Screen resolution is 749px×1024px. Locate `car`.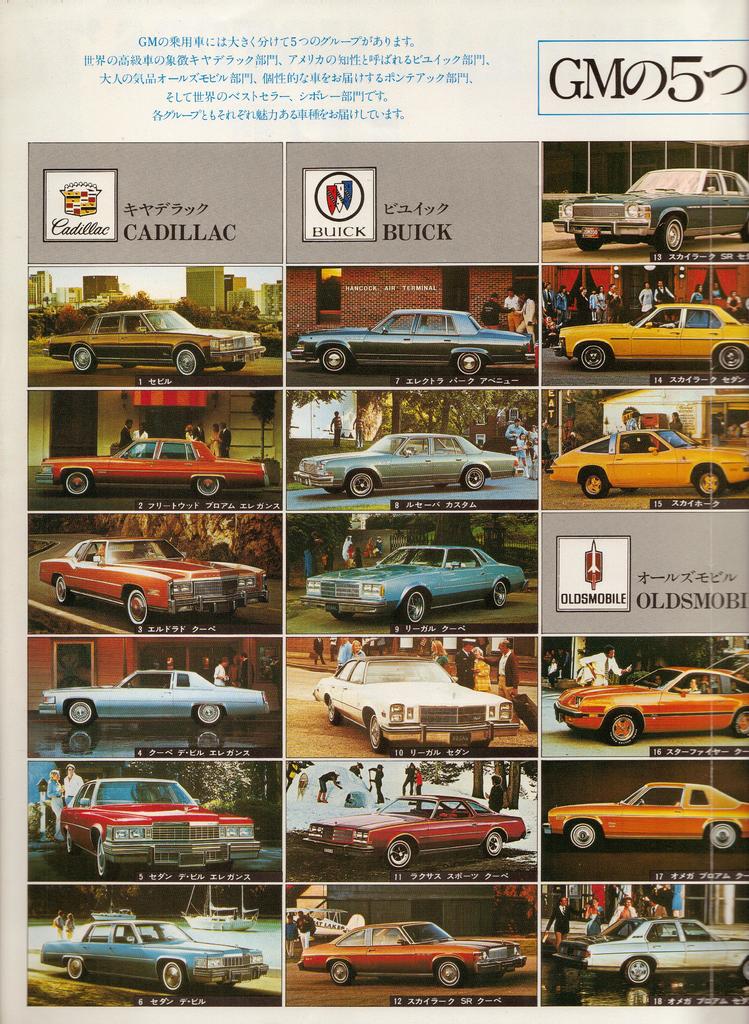
(x1=544, y1=424, x2=748, y2=503).
